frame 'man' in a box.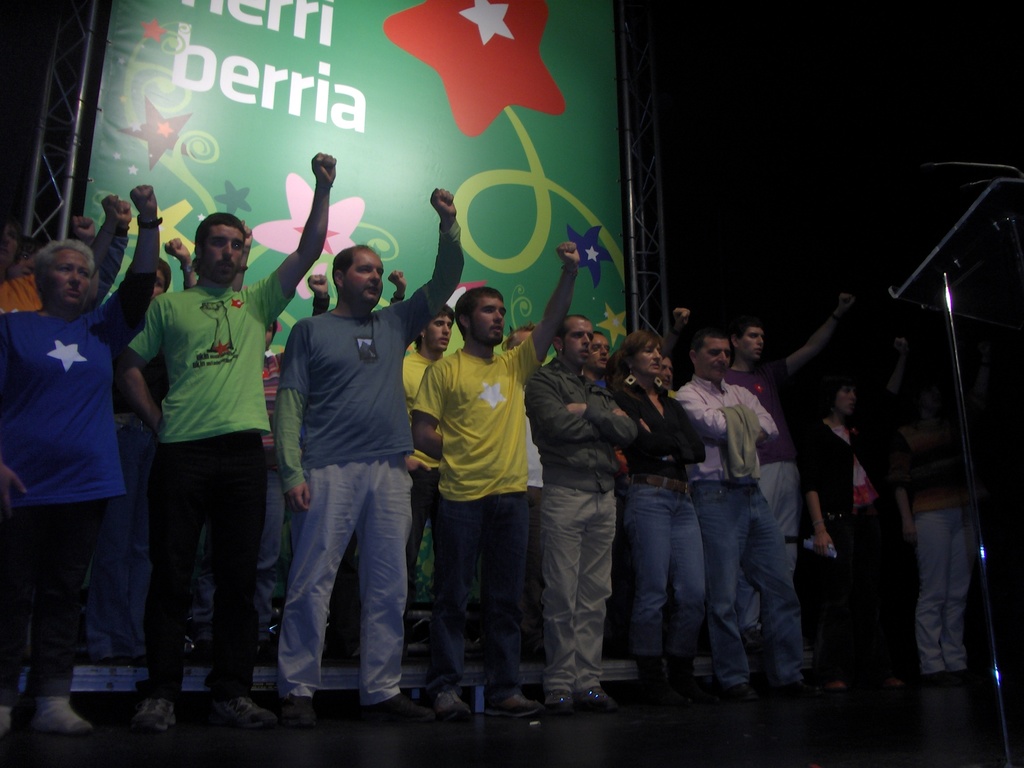
<region>0, 186, 161, 732</region>.
